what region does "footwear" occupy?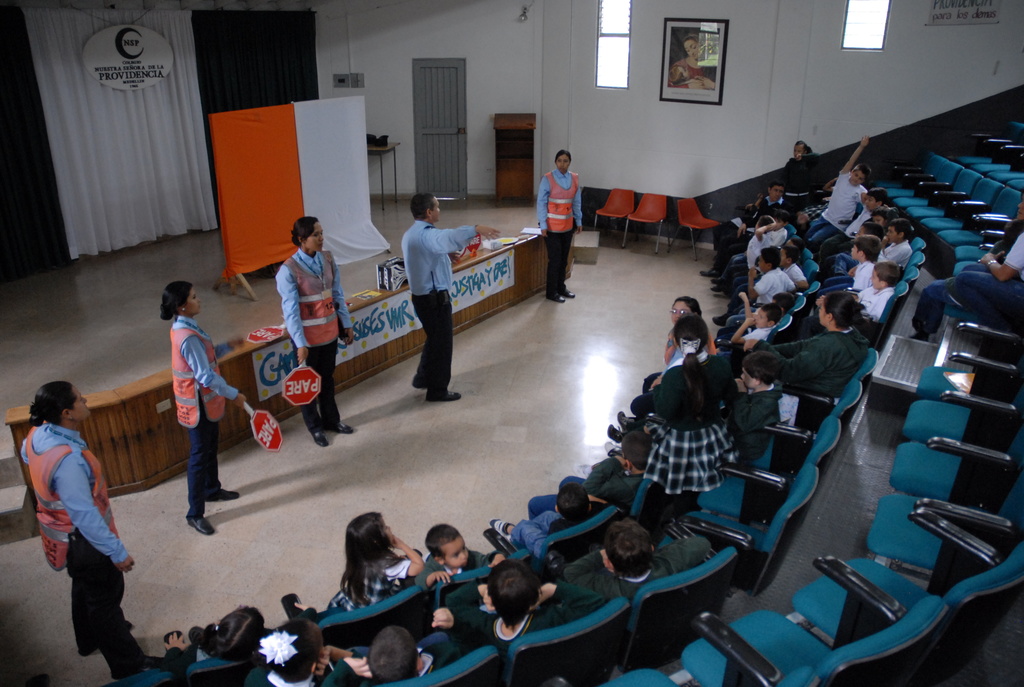
<box>554,290,573,296</box>.
